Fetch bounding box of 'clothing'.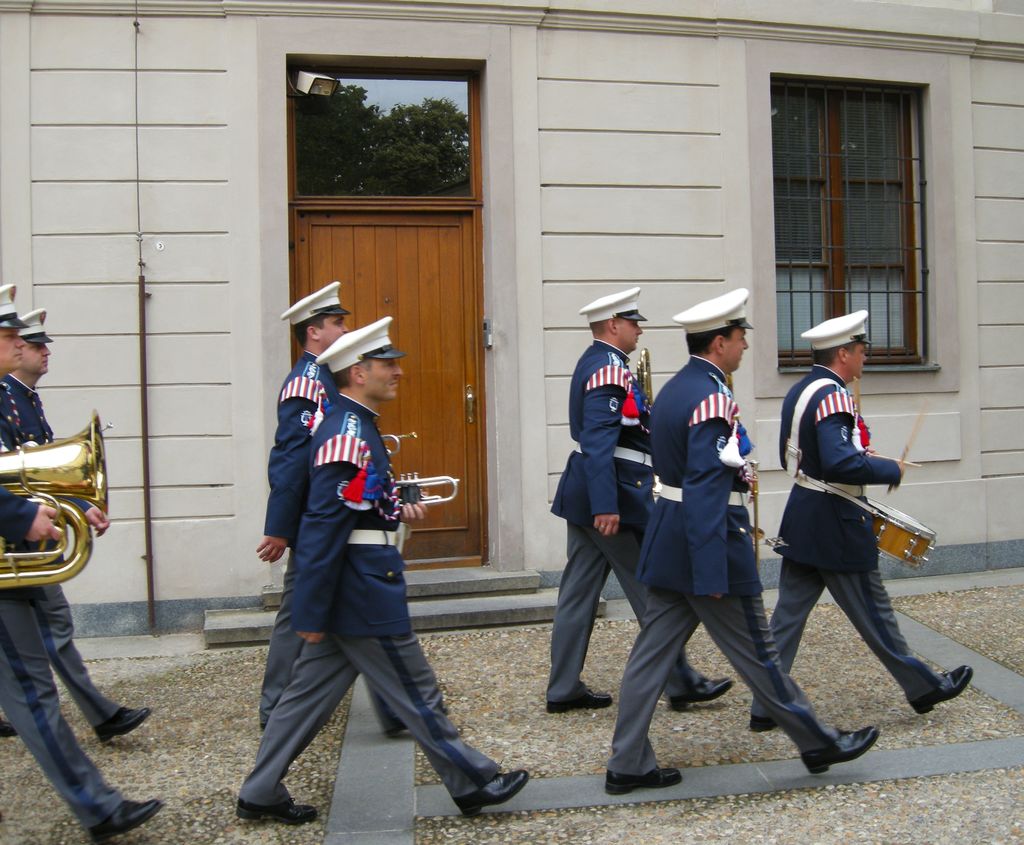
Bbox: Rect(610, 588, 840, 775).
